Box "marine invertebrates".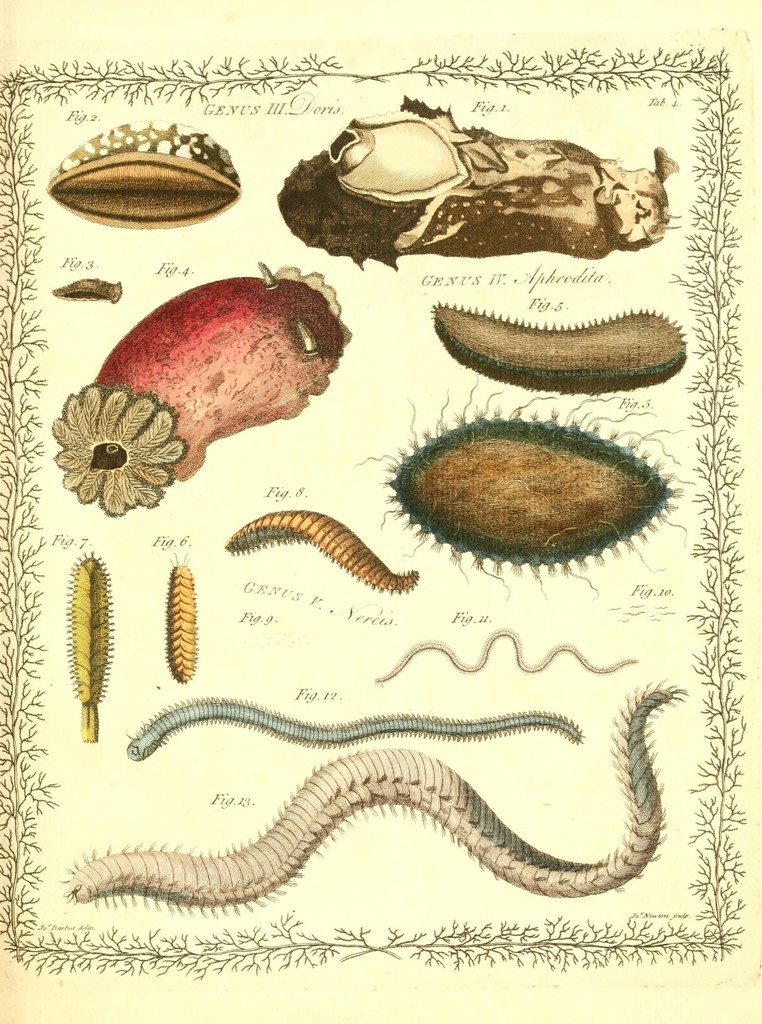
box=[121, 679, 587, 758].
